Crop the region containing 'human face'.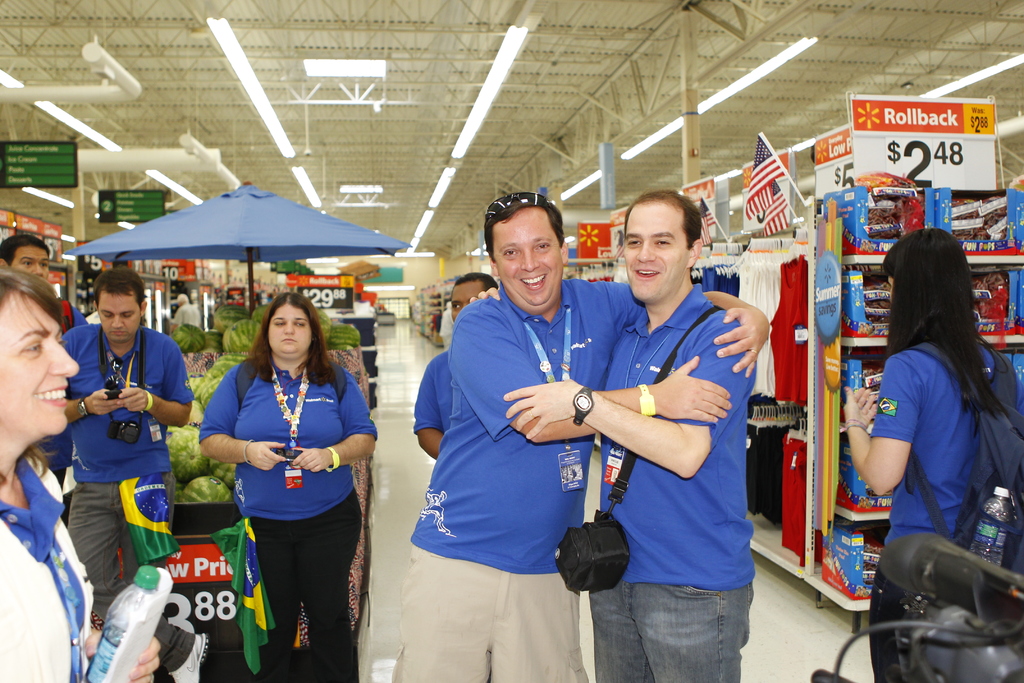
Crop region: region(451, 286, 479, 319).
